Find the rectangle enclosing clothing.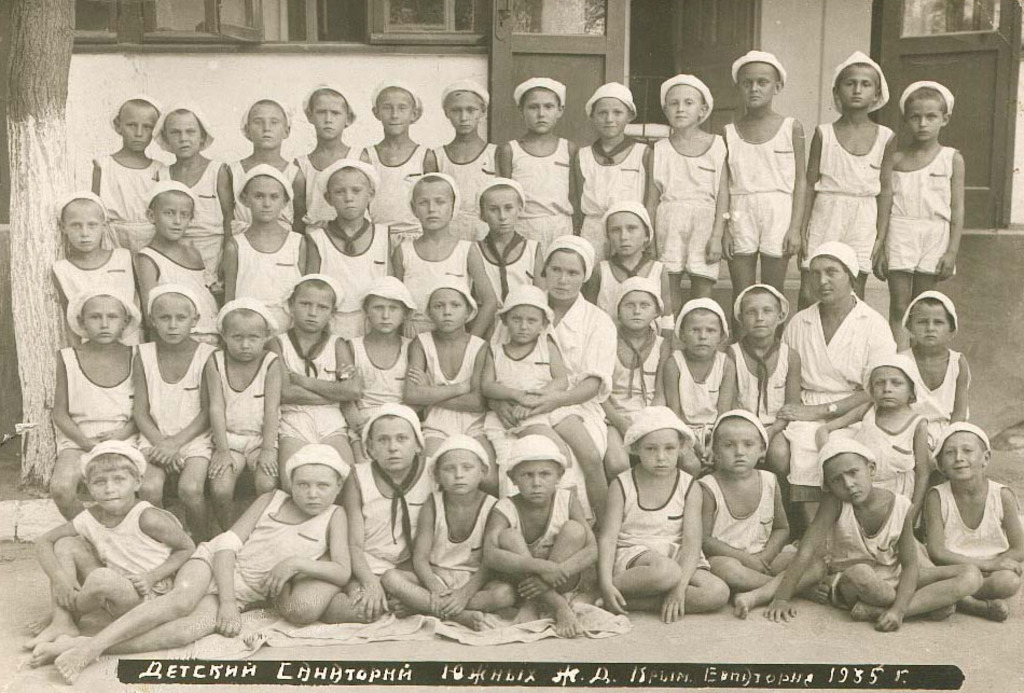
<box>727,323,789,431</box>.
